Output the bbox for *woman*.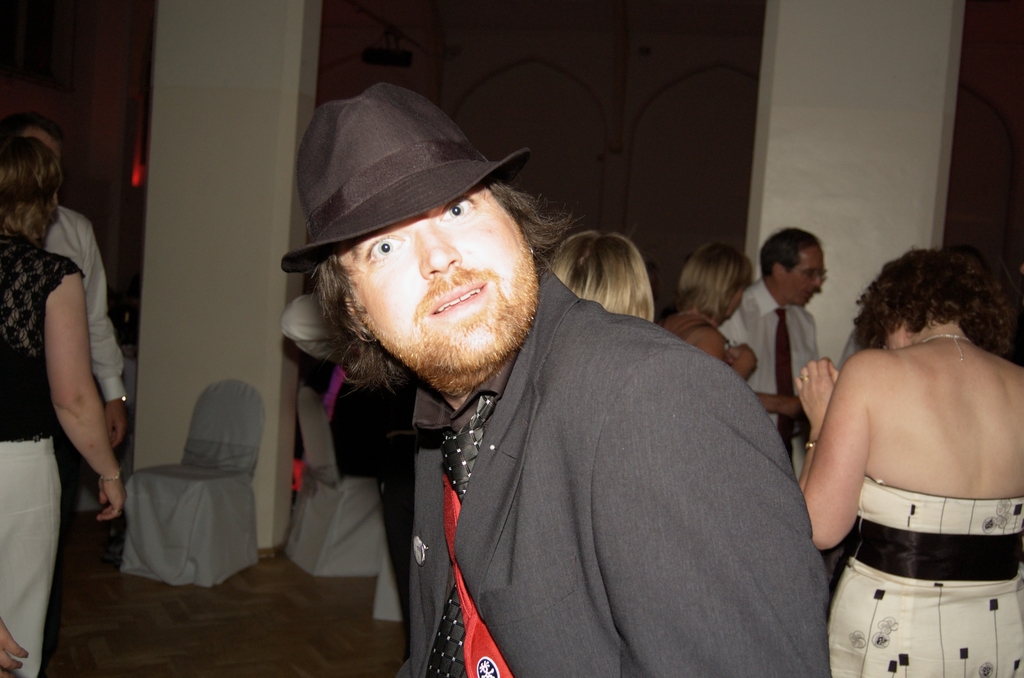
box=[650, 243, 760, 386].
